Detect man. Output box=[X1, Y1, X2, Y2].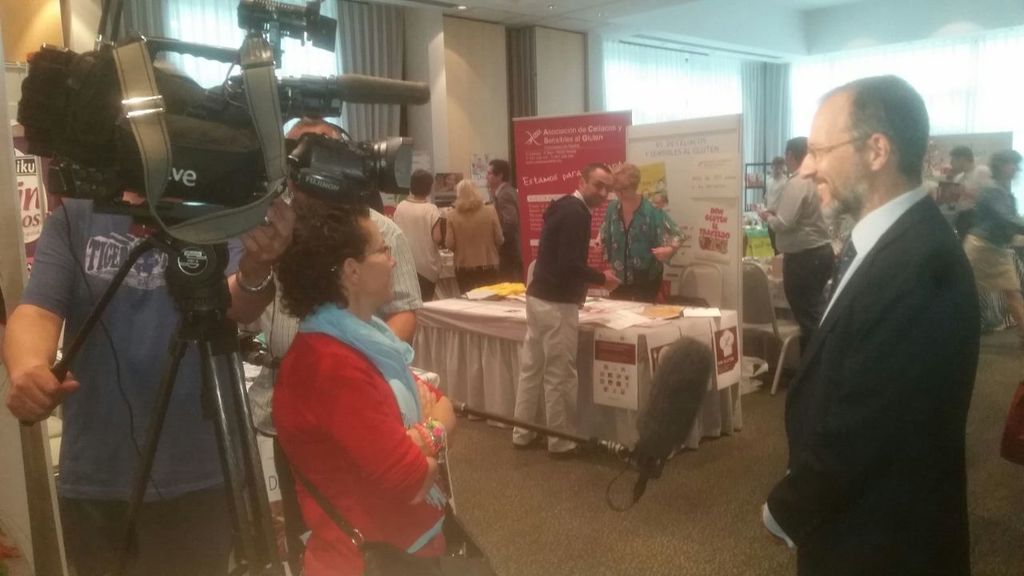
box=[486, 156, 522, 278].
